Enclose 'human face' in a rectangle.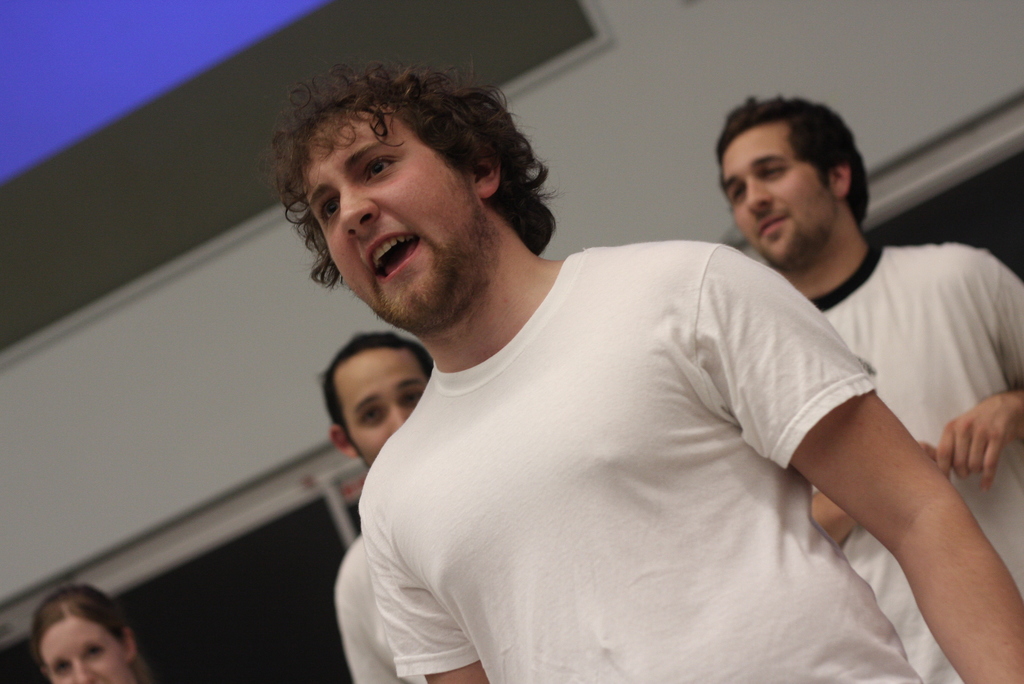
{"left": 300, "top": 106, "right": 481, "bottom": 331}.
